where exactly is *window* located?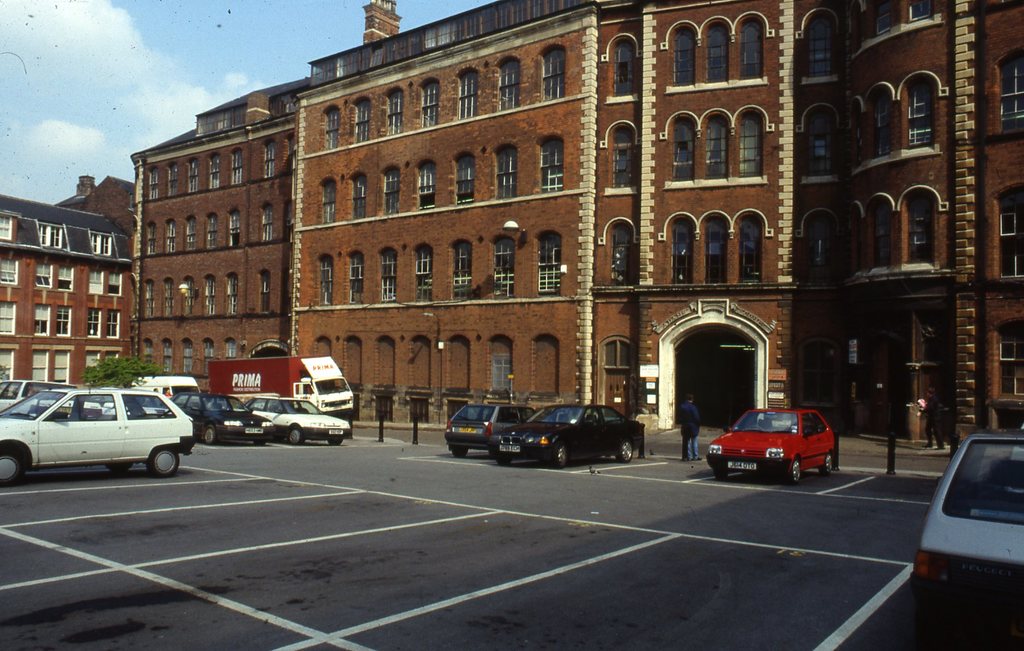
Its bounding box is box=[420, 78, 444, 126].
